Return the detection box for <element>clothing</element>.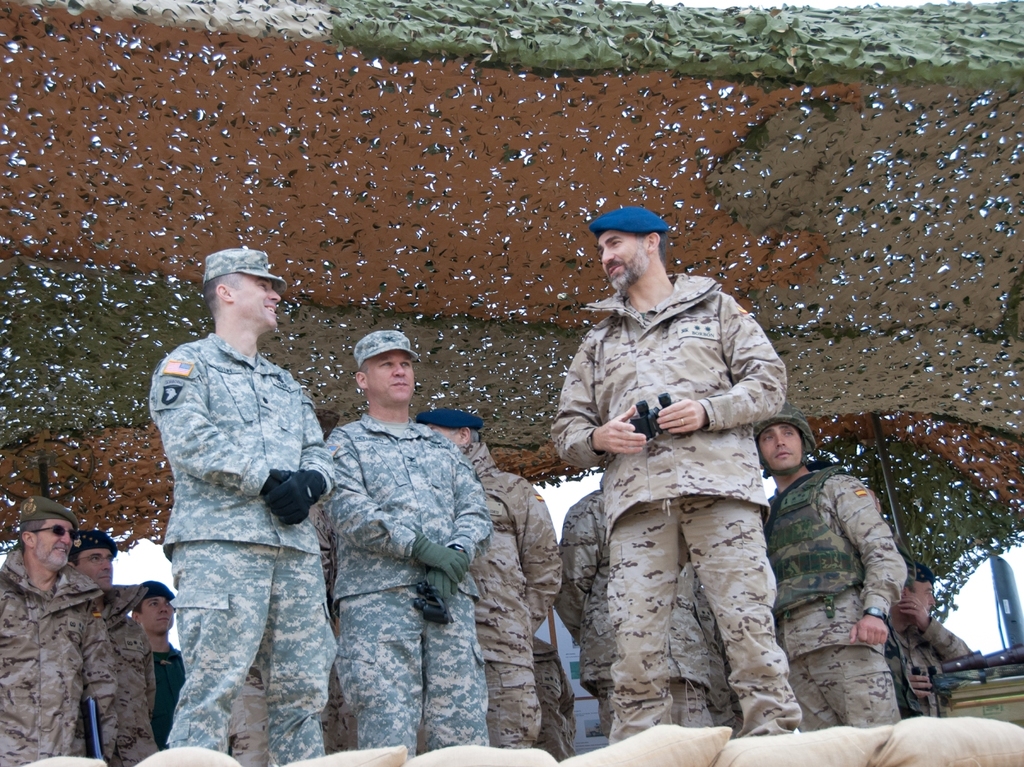
{"x1": 135, "y1": 257, "x2": 345, "y2": 747}.
